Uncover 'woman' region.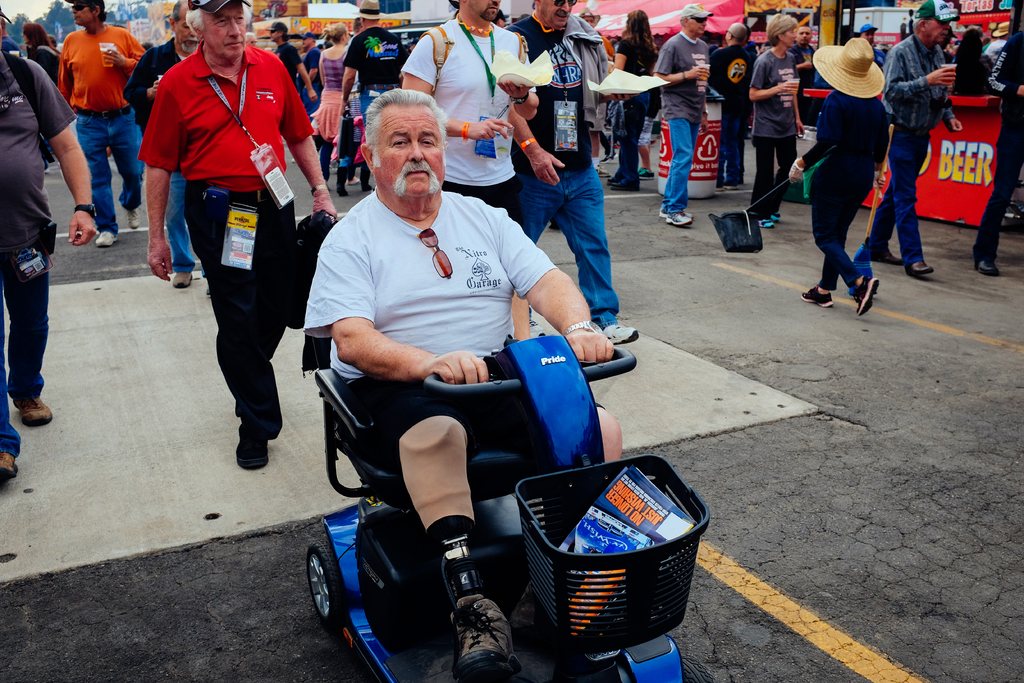
Uncovered: 749:12:807:226.
